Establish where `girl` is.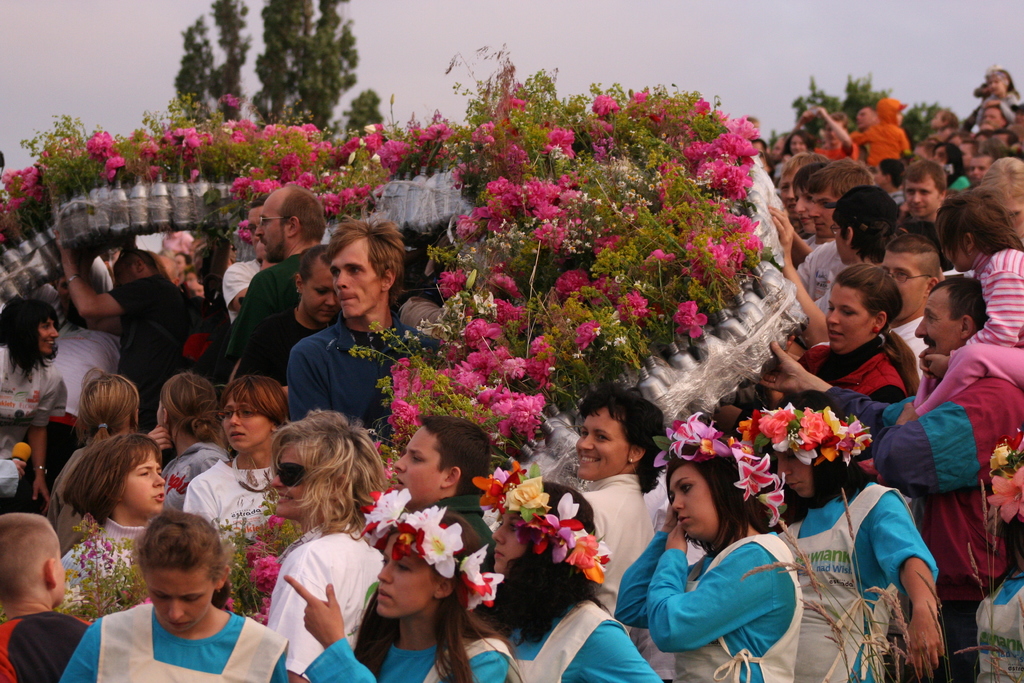
Established at select_region(69, 432, 166, 584).
